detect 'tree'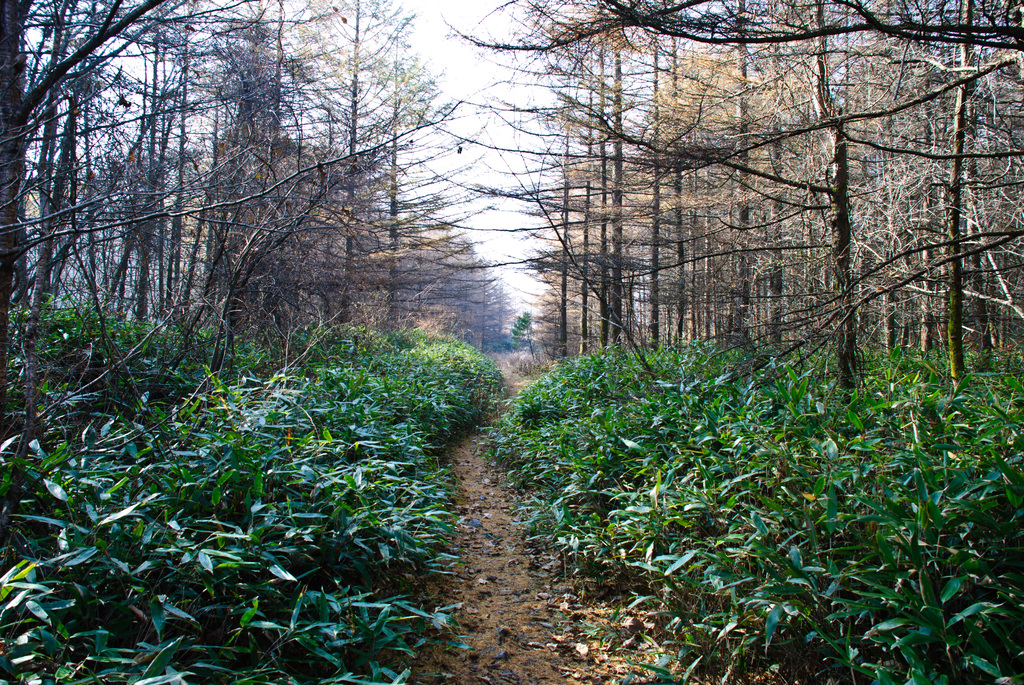
[469, 0, 707, 370]
